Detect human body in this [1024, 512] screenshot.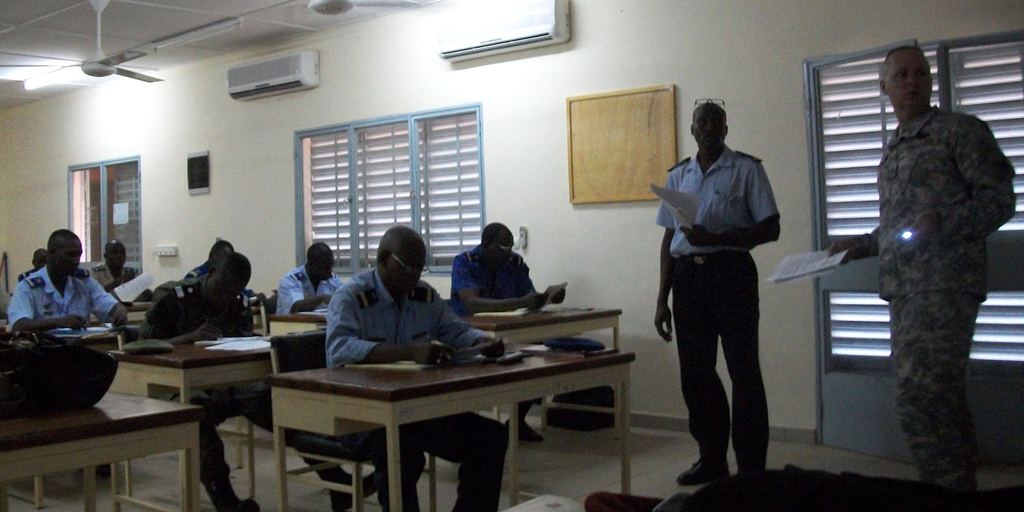
Detection: bbox(453, 242, 565, 313).
